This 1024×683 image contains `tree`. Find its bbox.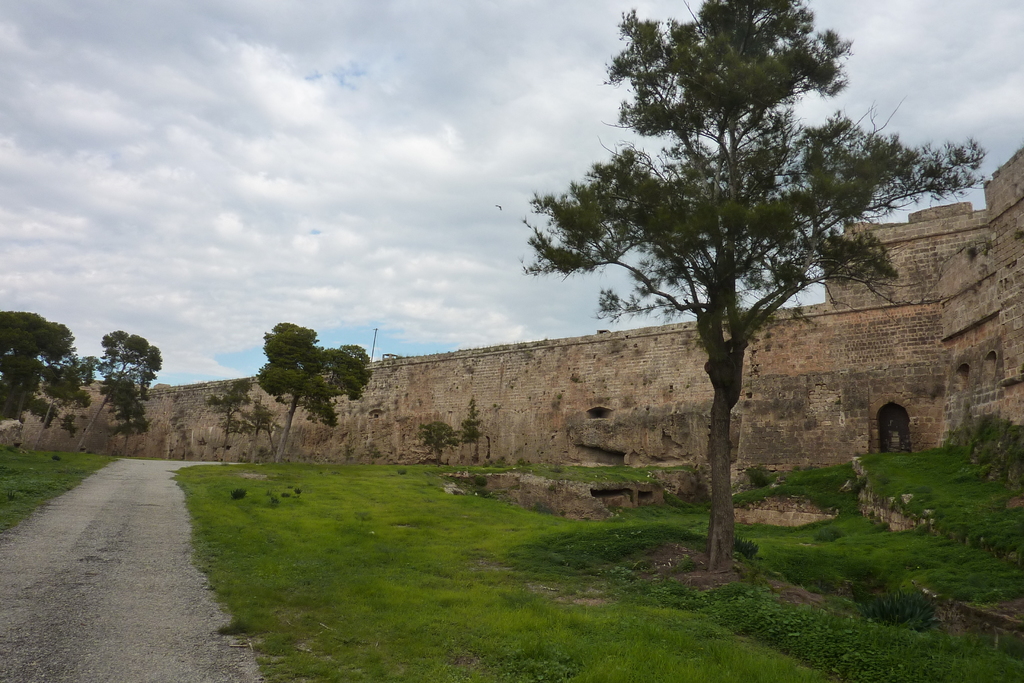
Rect(542, 0, 922, 539).
